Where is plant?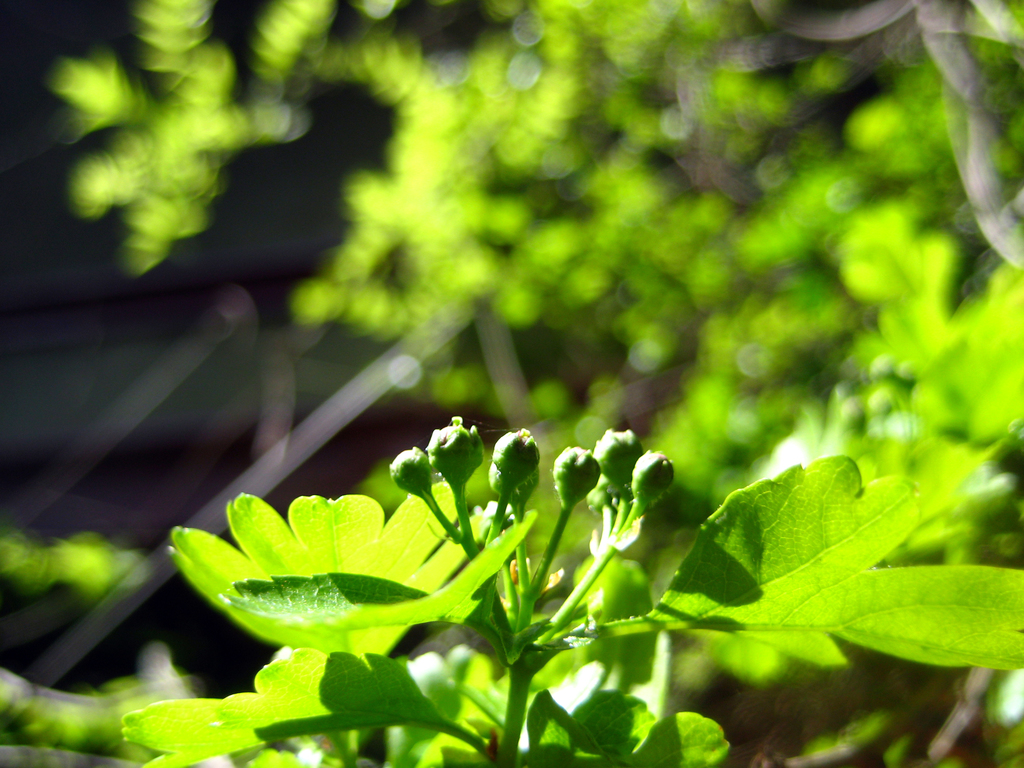
box(0, 673, 204, 767).
